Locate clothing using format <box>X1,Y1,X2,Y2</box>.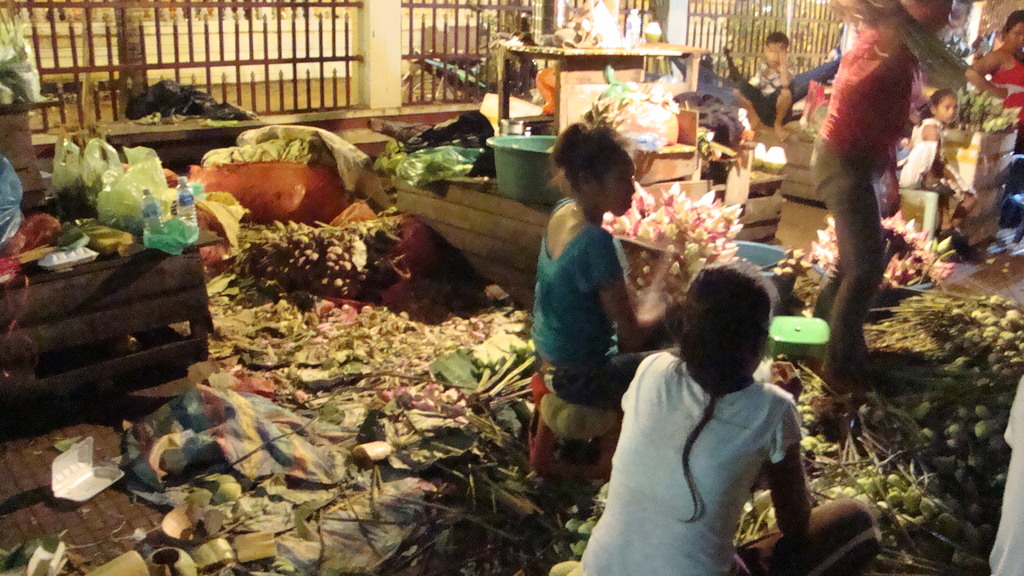
<box>900,102,978,214</box>.
